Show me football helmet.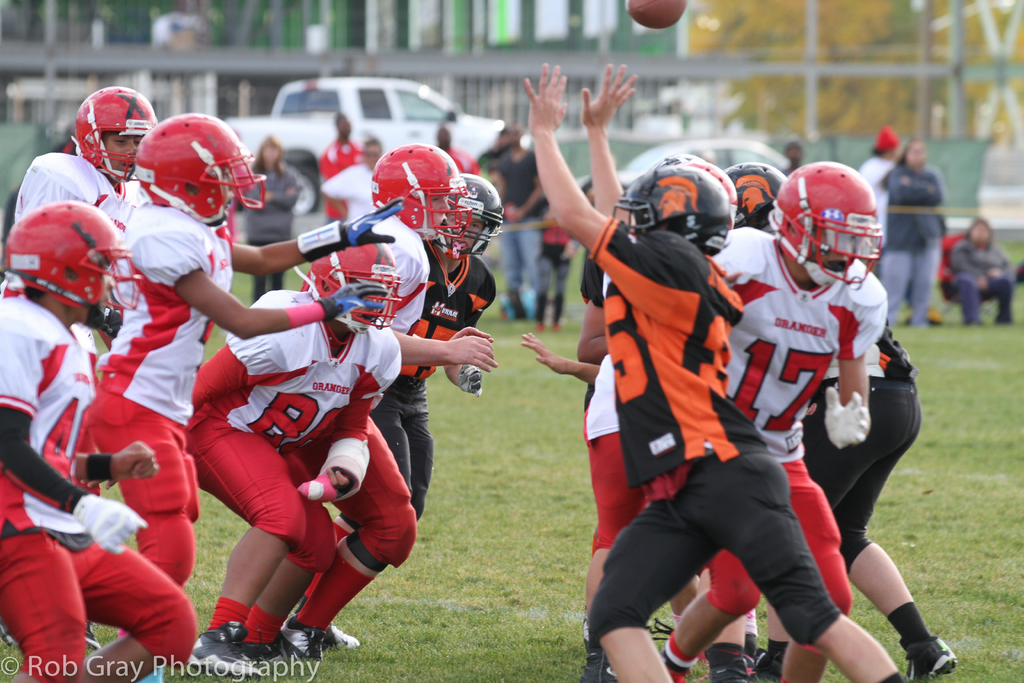
football helmet is here: bbox(68, 83, 156, 185).
